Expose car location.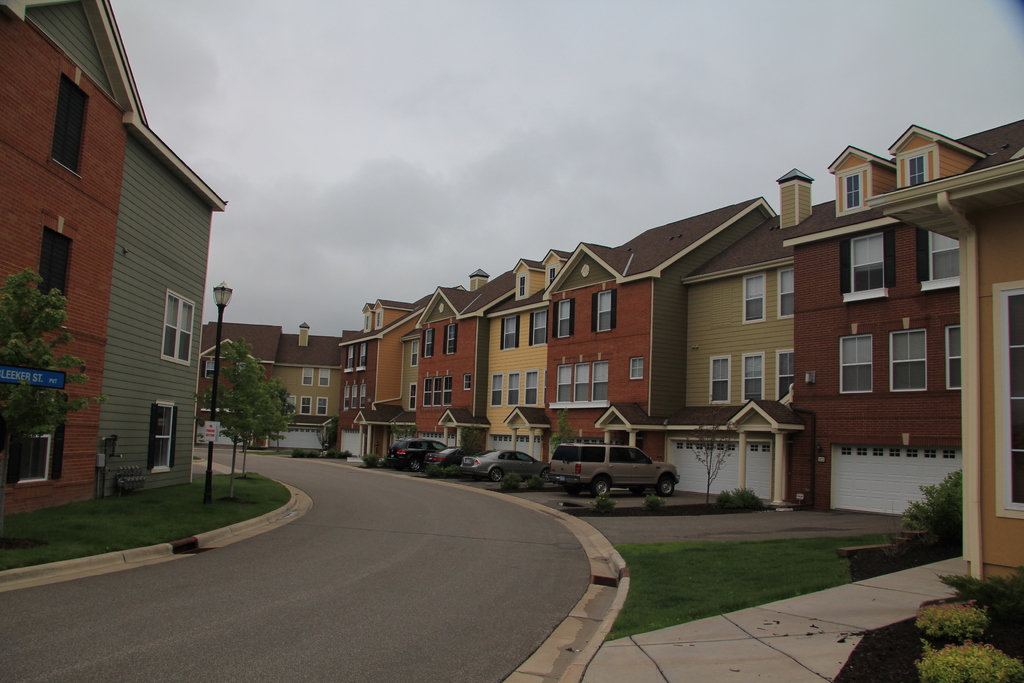
Exposed at 389,433,434,470.
